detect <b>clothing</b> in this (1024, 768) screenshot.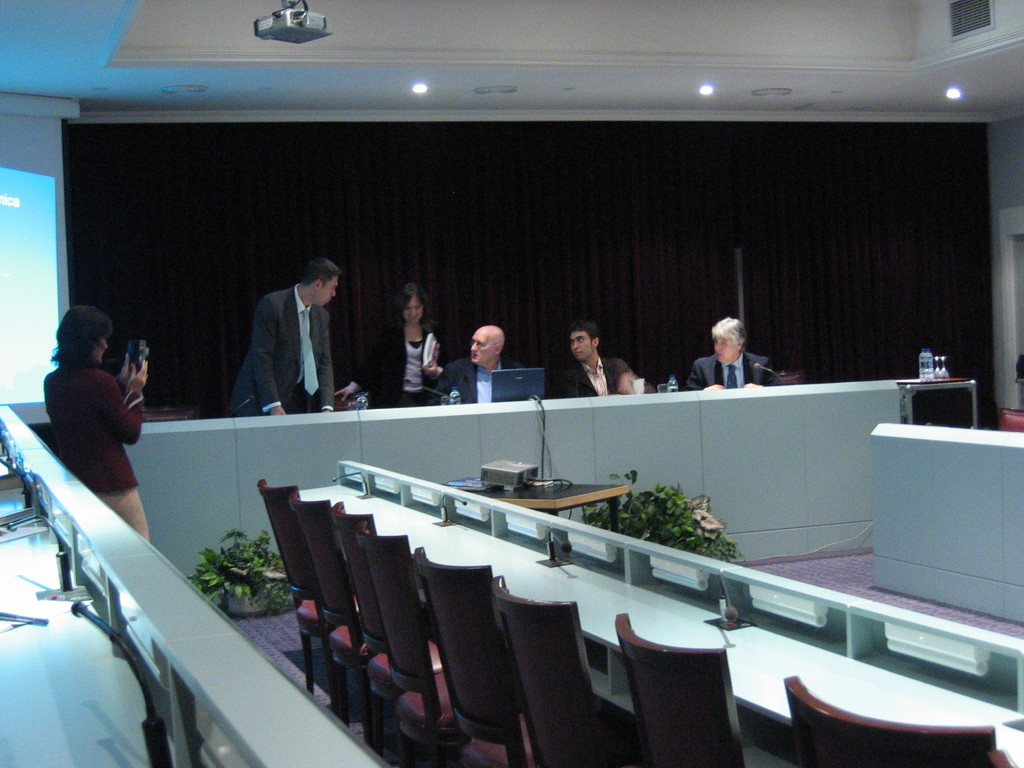
Detection: x1=433, y1=346, x2=514, y2=405.
